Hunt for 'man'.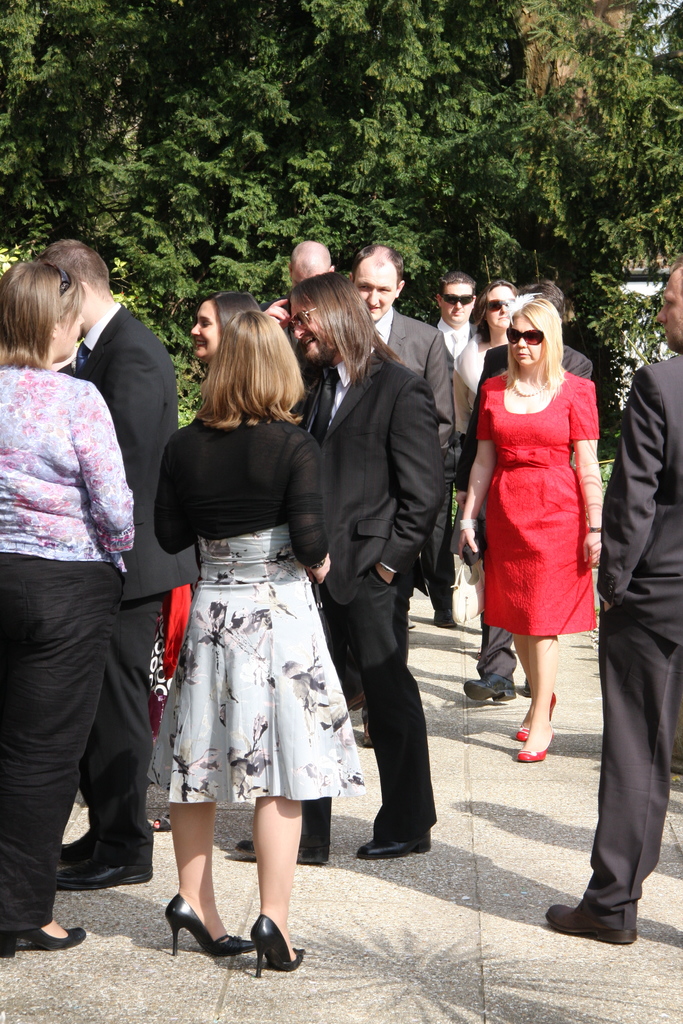
Hunted down at region(38, 240, 201, 893).
